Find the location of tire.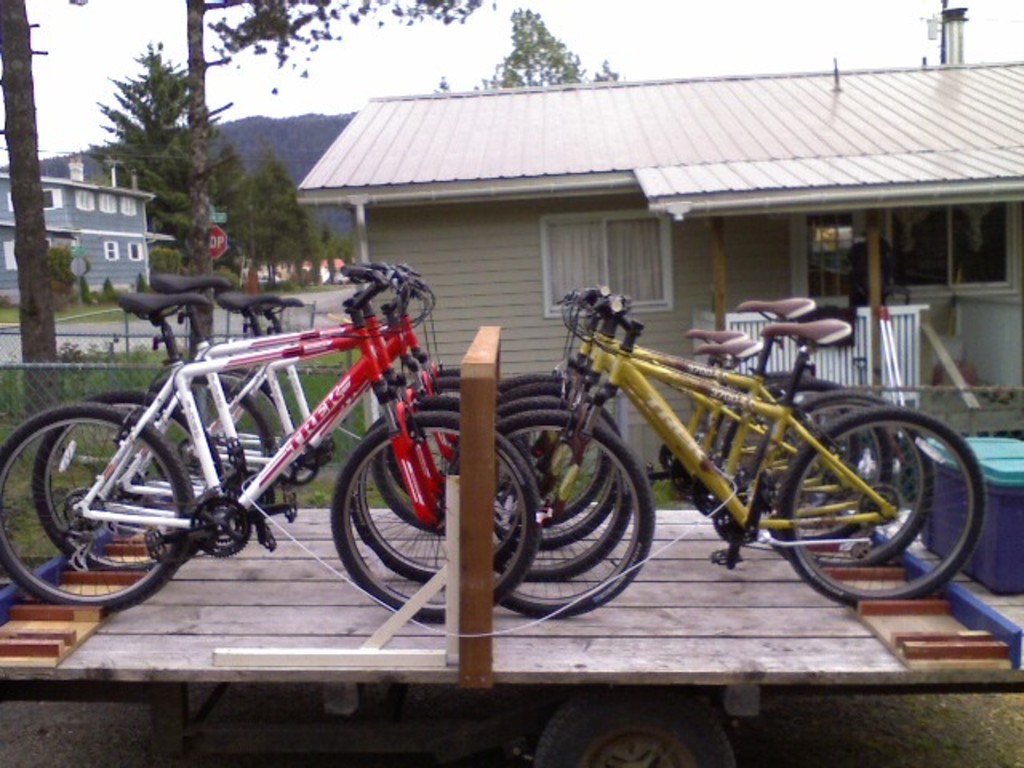
Location: region(0, 410, 192, 613).
